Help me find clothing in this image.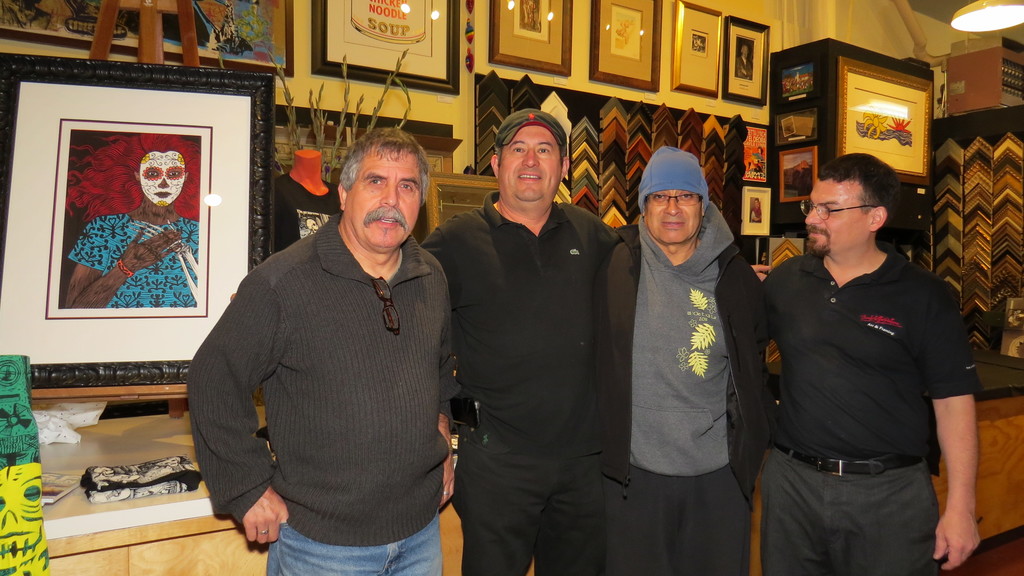
Found it: [x1=69, y1=216, x2=200, y2=308].
